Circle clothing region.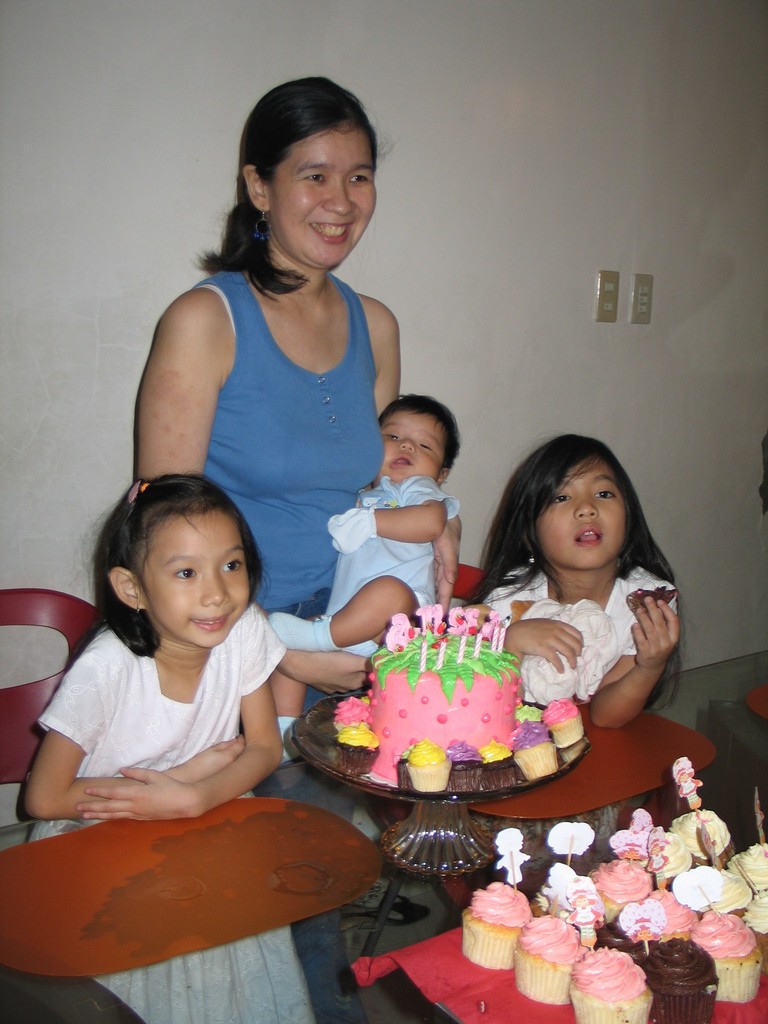
Region: (473,556,679,701).
